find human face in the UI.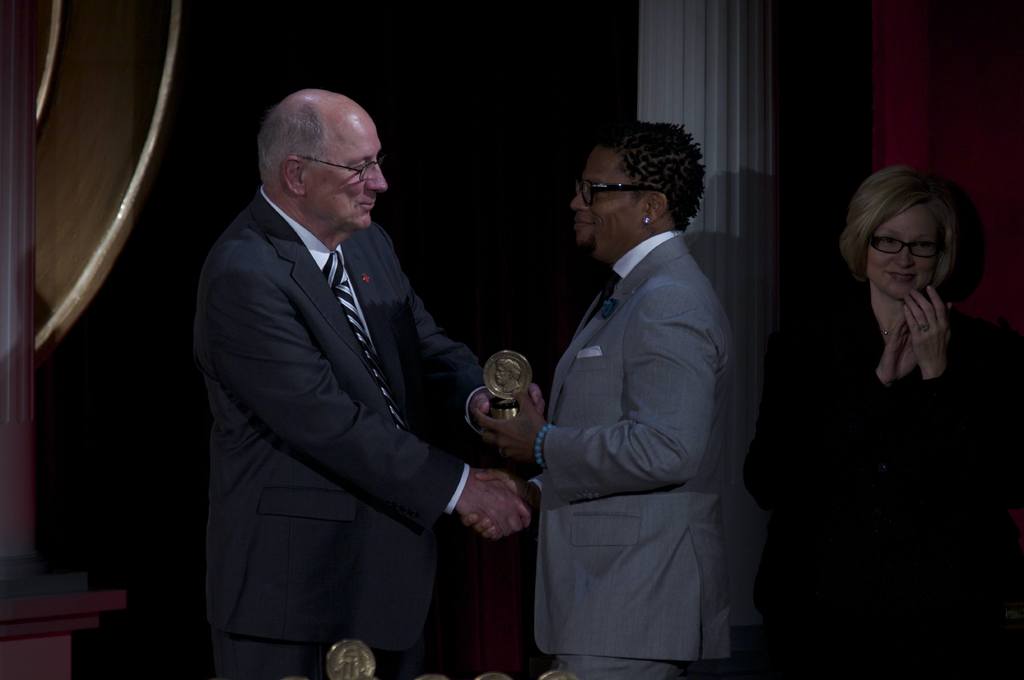
UI element at <box>864,207,943,302</box>.
